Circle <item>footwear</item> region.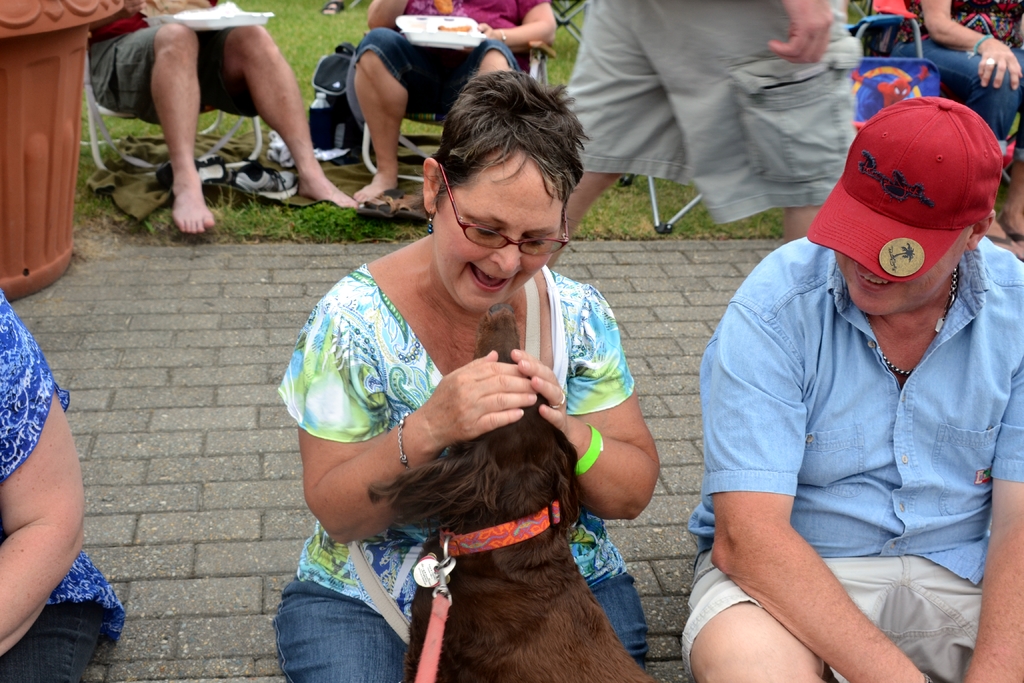
Region: l=229, t=161, r=300, b=198.
